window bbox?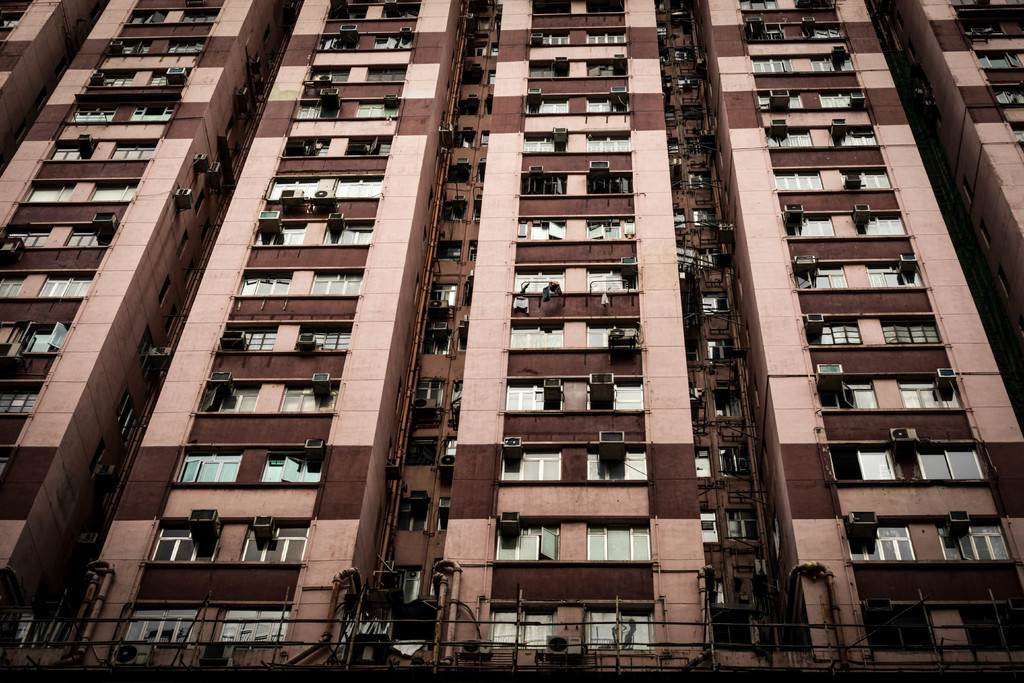
[left=832, top=448, right=984, bottom=478]
